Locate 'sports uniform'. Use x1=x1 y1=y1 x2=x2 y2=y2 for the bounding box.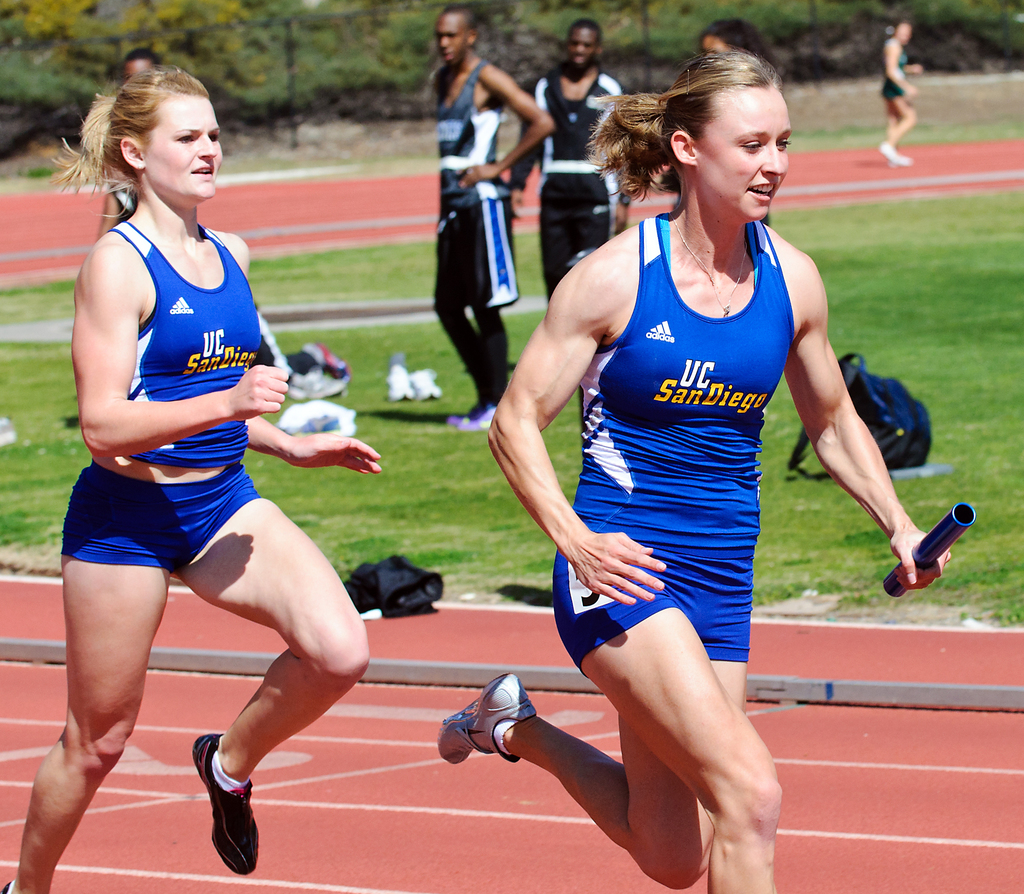
x1=50 y1=216 x2=267 y2=582.
